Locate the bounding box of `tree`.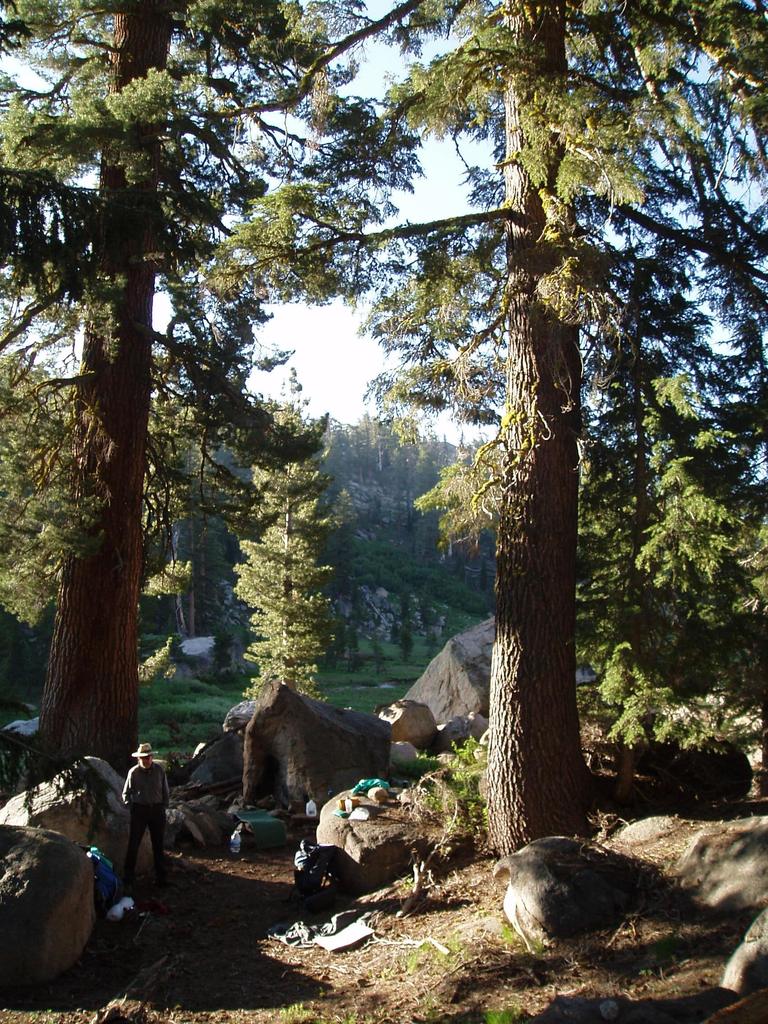
Bounding box: bbox(235, 403, 343, 709).
